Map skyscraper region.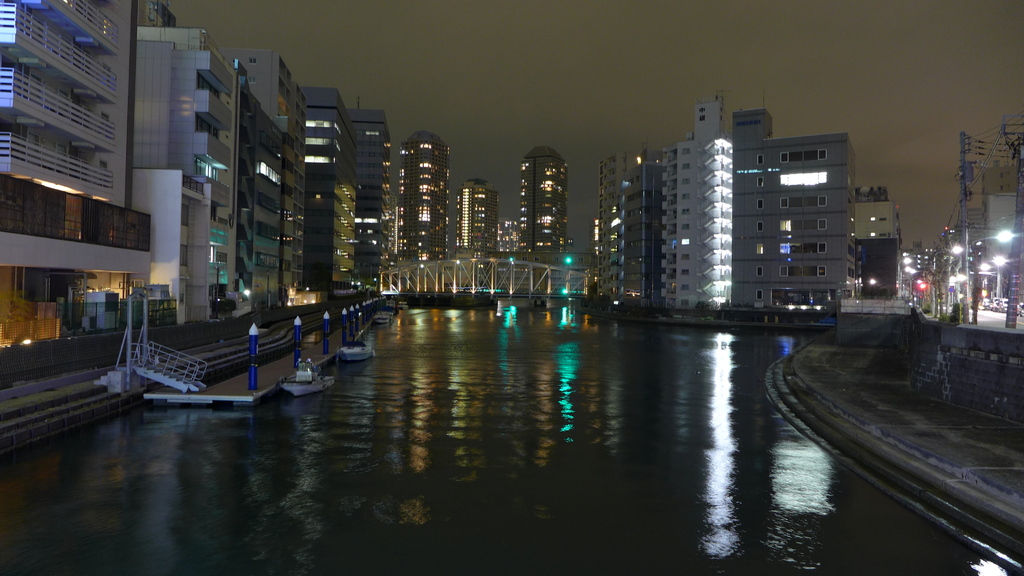
Mapped to [x1=968, y1=116, x2=1023, y2=299].
